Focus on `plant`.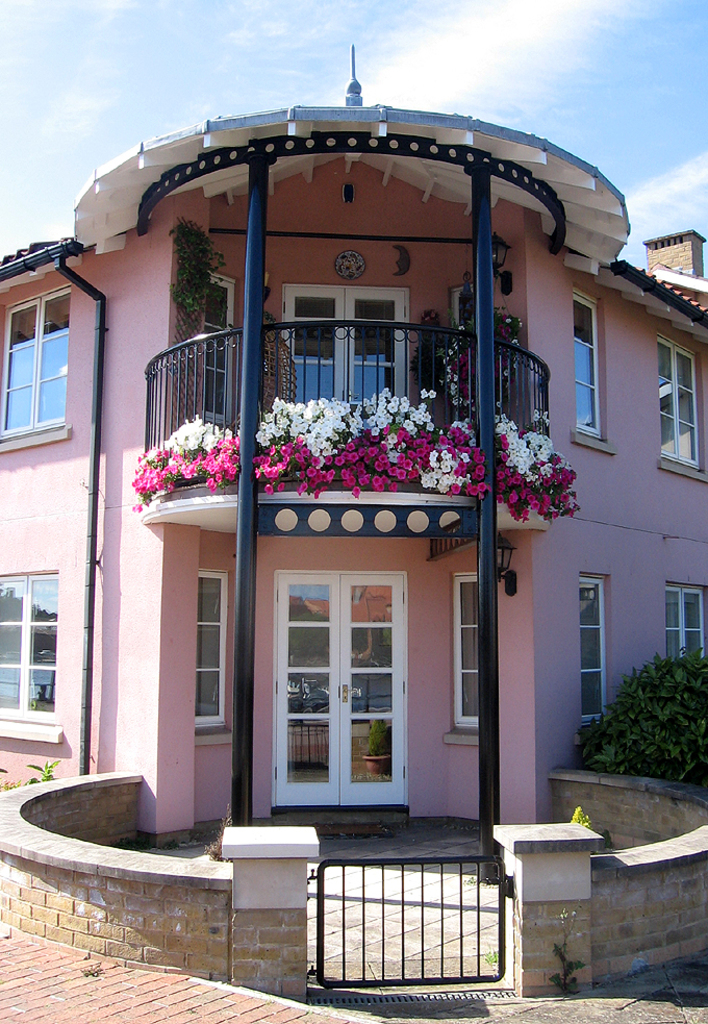
Focused at bbox=[435, 307, 528, 418].
